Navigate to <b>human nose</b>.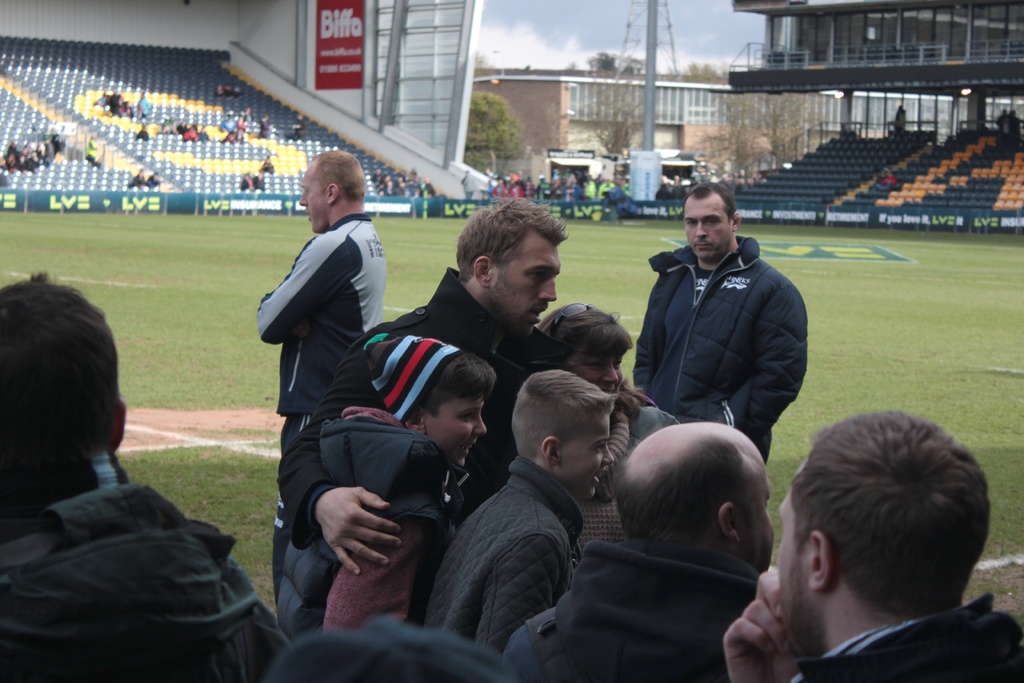
Navigation target: region(542, 274, 557, 304).
